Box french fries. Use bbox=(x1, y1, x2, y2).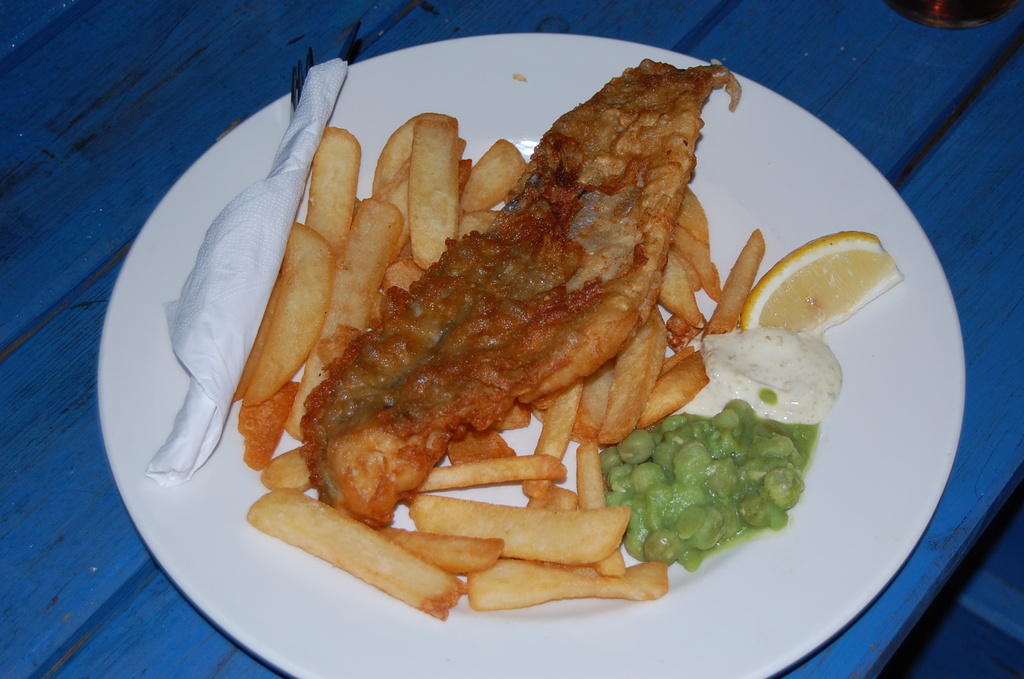
bbox=(404, 116, 467, 274).
